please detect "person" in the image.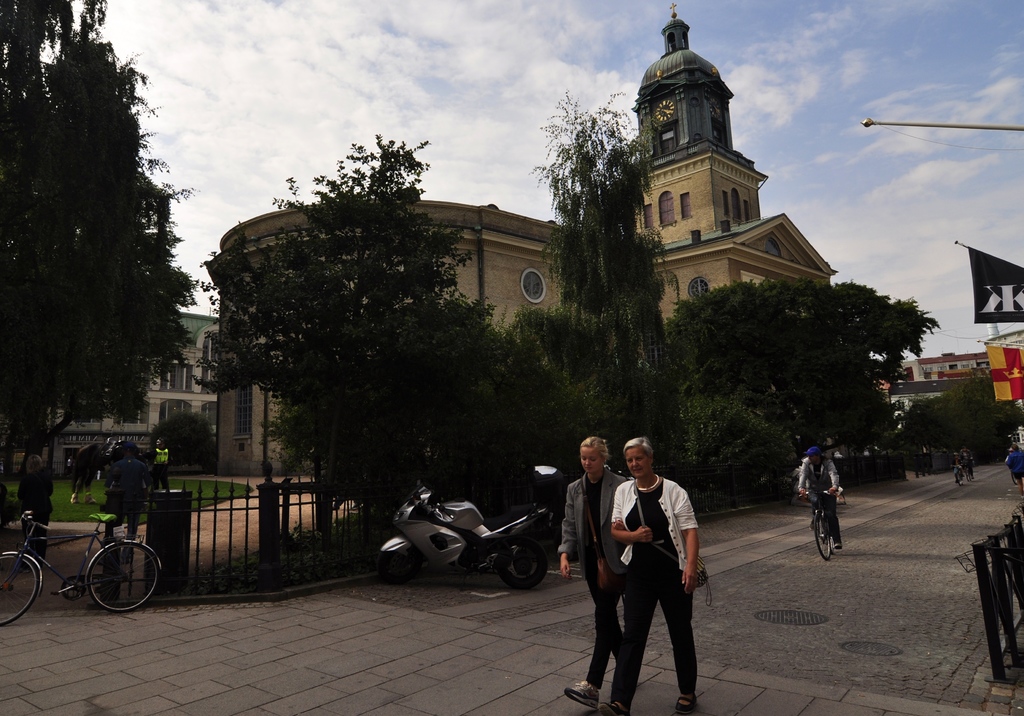
[x1=796, y1=446, x2=845, y2=548].
